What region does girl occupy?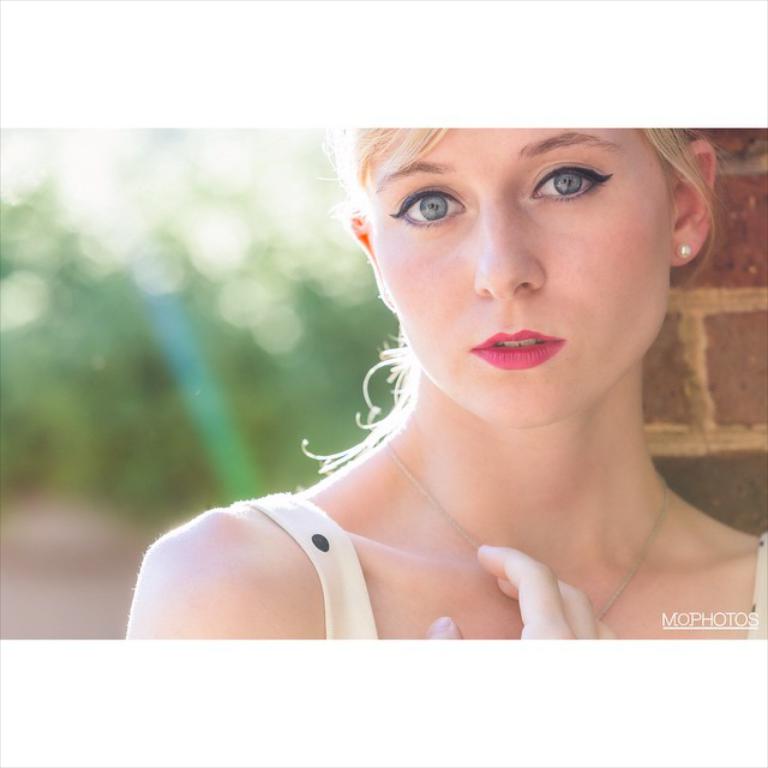
[126, 127, 767, 642].
